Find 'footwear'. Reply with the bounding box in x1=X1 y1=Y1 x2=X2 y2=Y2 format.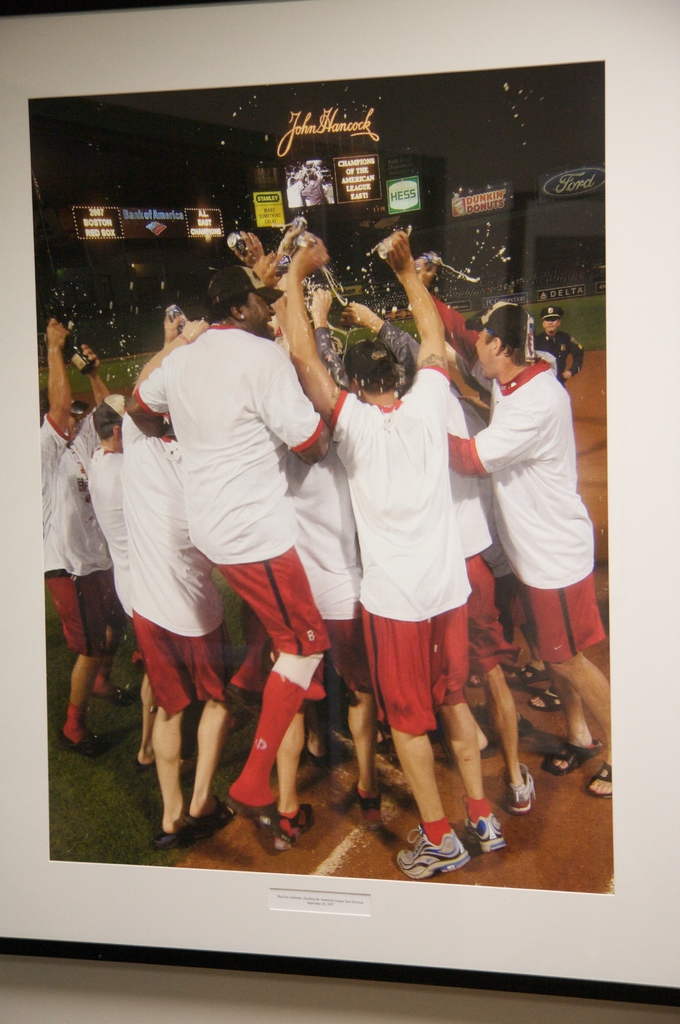
x1=90 y1=684 x2=138 y2=709.
